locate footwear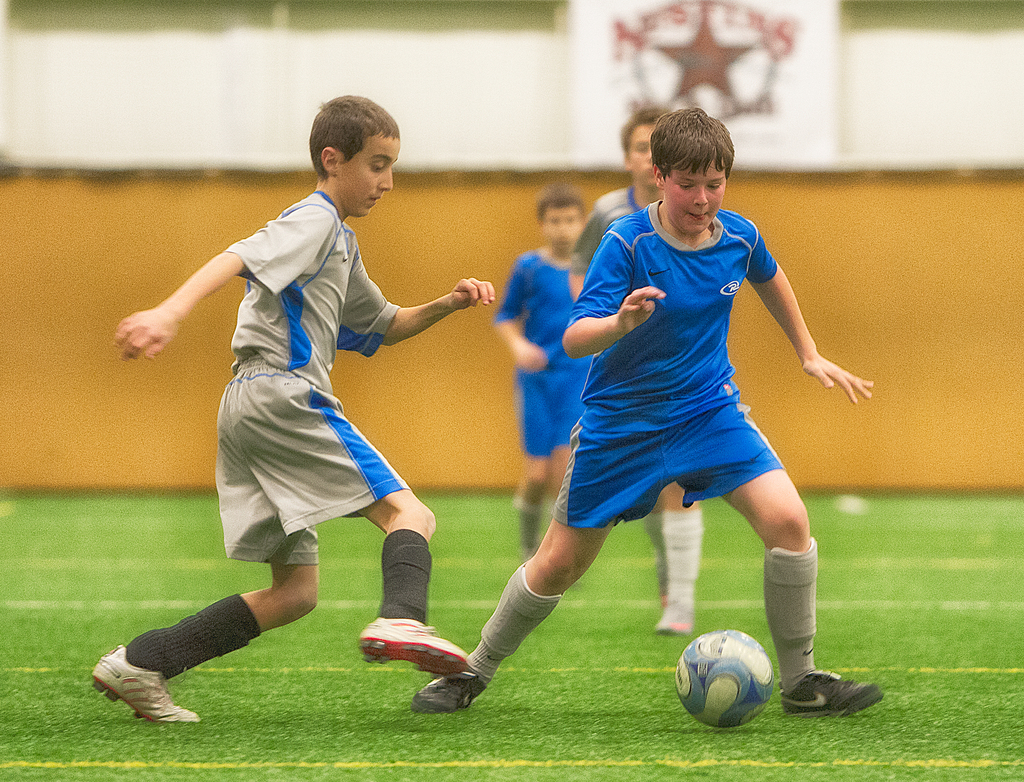
[782,668,888,723]
